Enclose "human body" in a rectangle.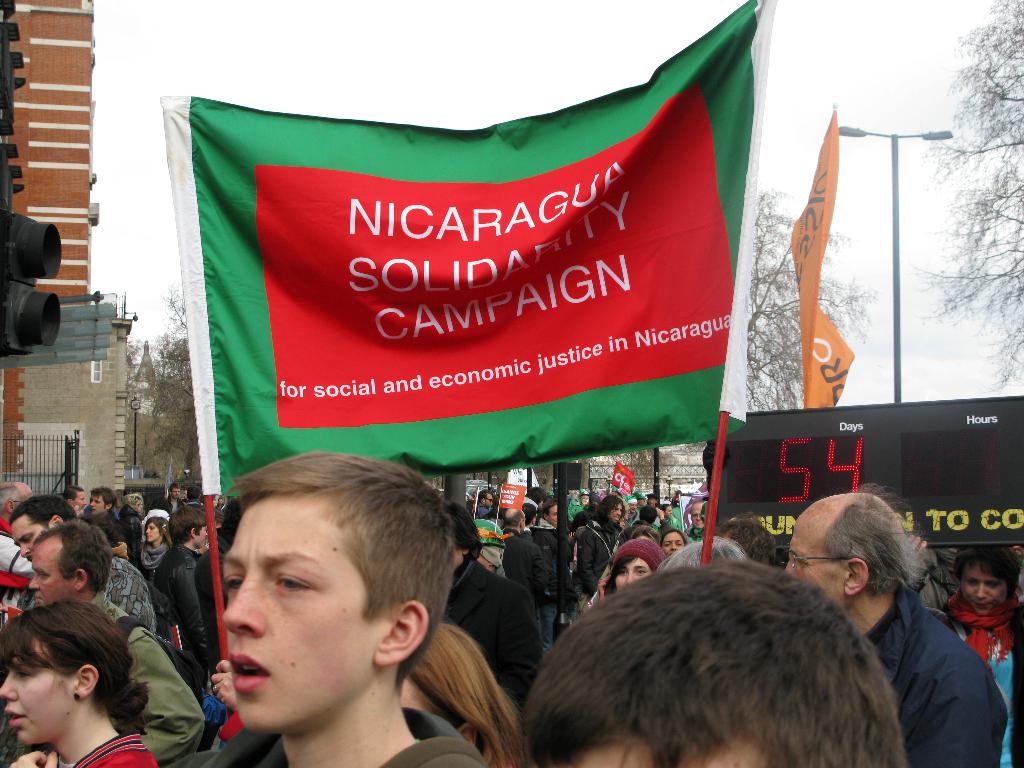
<bbox>952, 601, 1023, 767</bbox>.
